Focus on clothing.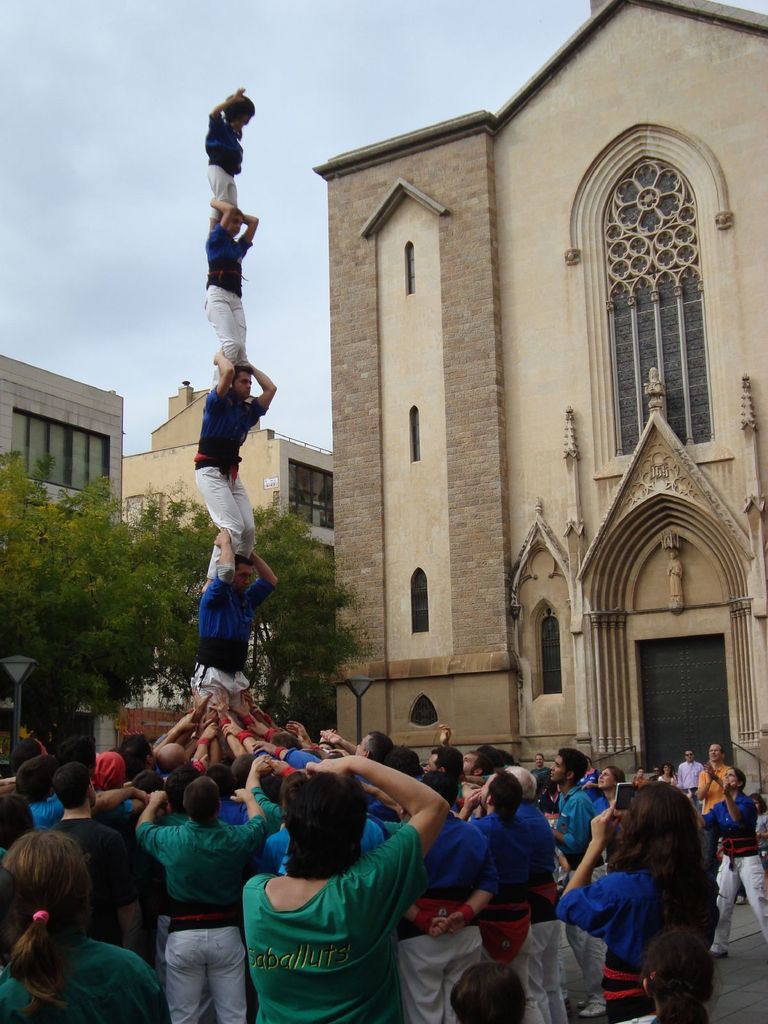
Focused at (38,817,165,969).
